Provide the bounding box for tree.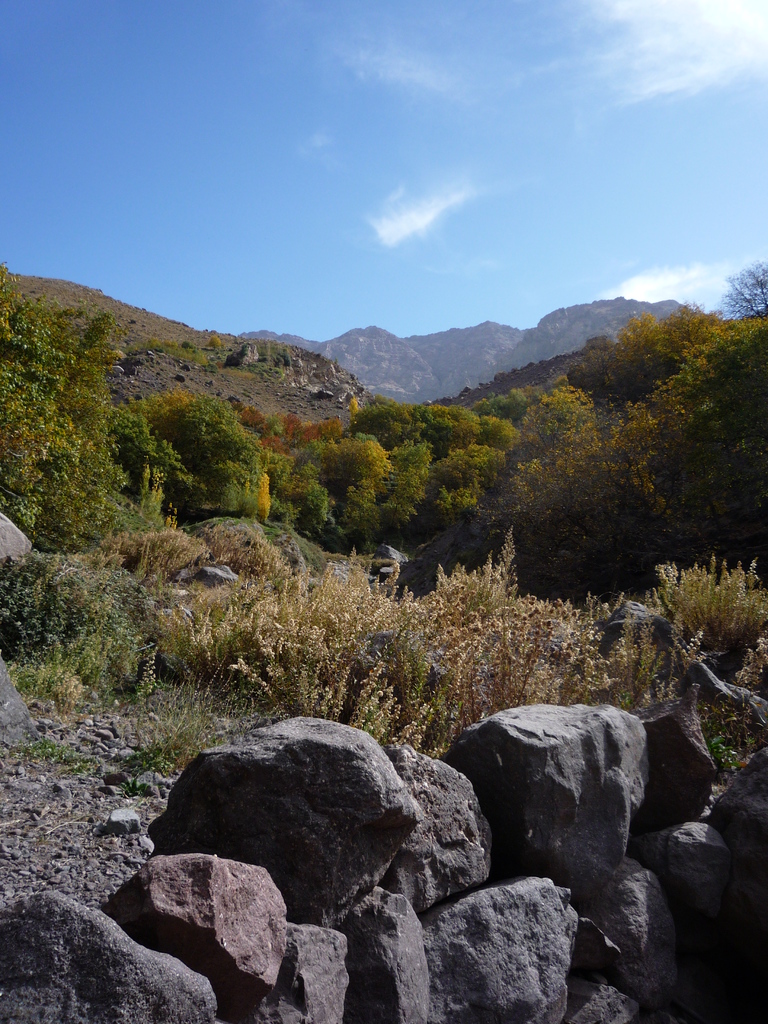
rect(683, 328, 767, 552).
